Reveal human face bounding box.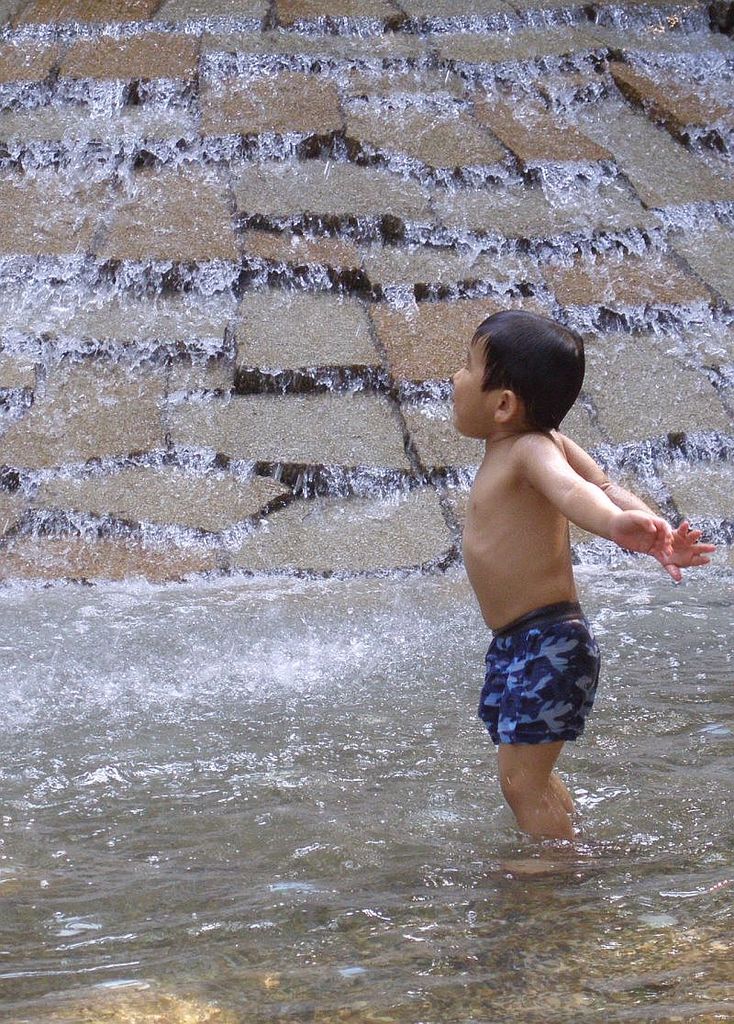
Revealed: <bbox>450, 333, 490, 437</bbox>.
